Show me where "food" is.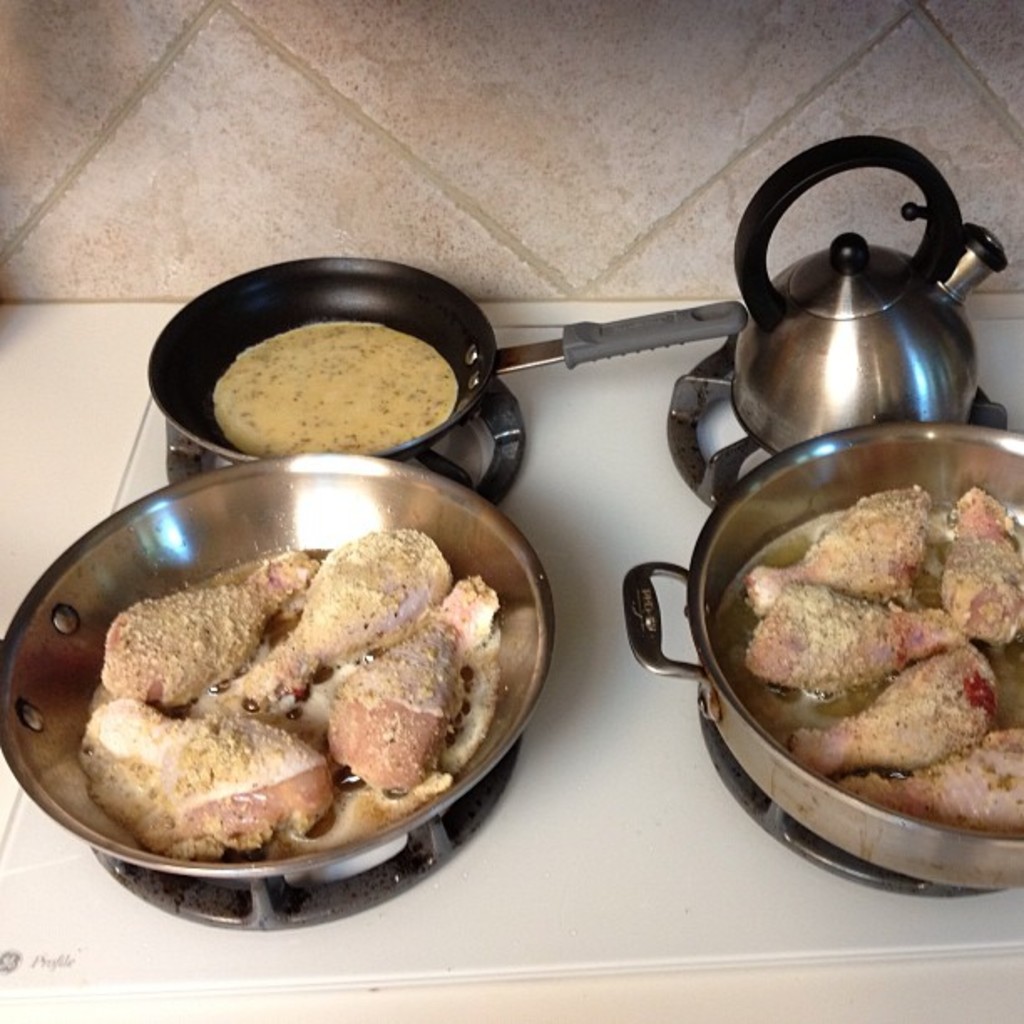
"food" is at pyautogui.locateOnScreen(211, 316, 463, 452).
